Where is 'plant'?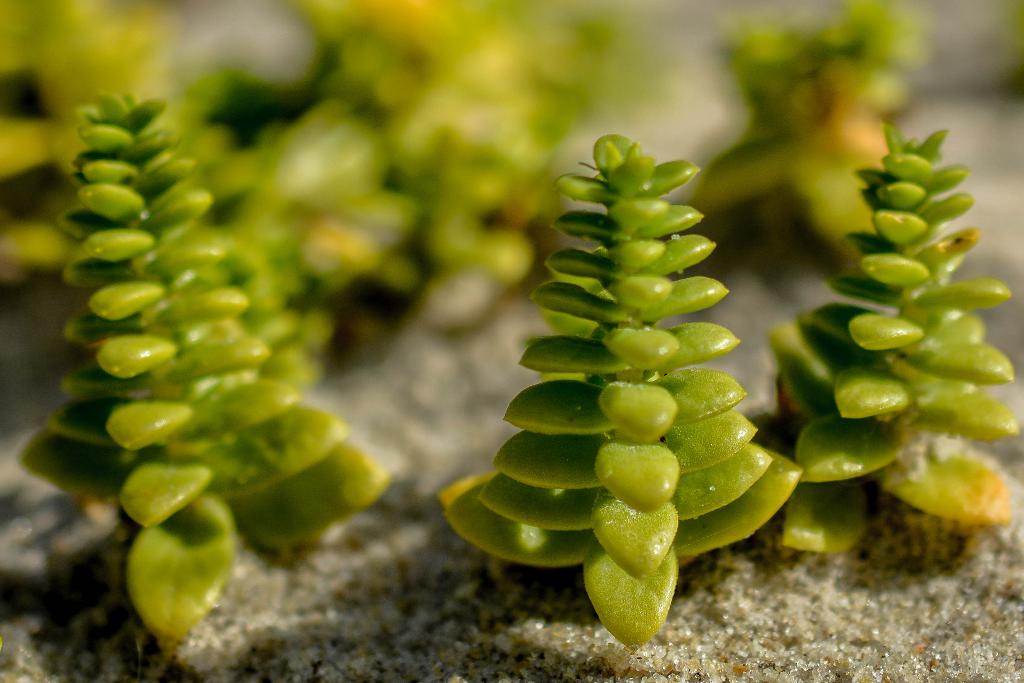
bbox=[438, 129, 805, 658].
